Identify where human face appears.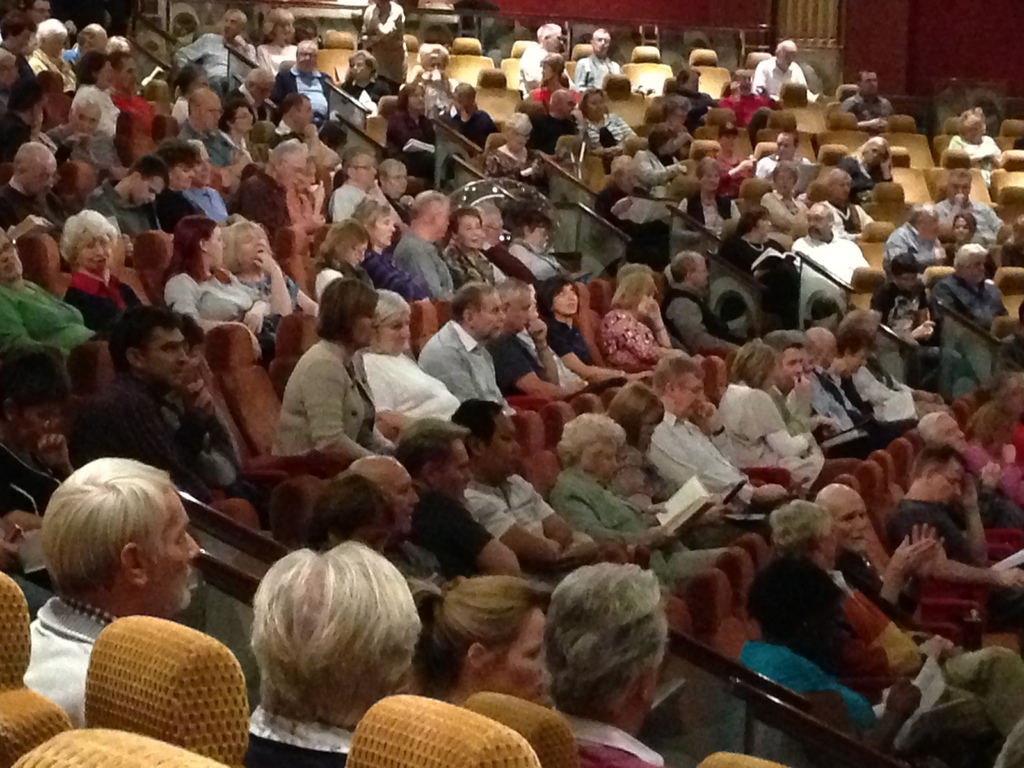
Appears at Rect(860, 72, 880, 93).
